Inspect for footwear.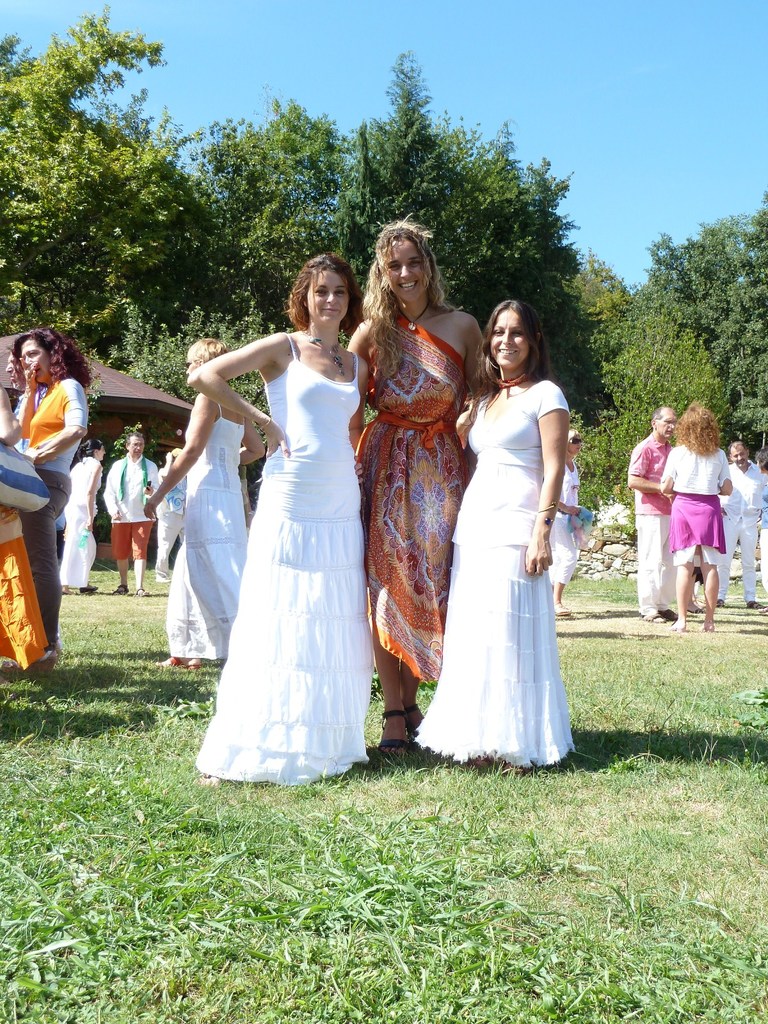
Inspection: (x1=687, y1=605, x2=704, y2=614).
